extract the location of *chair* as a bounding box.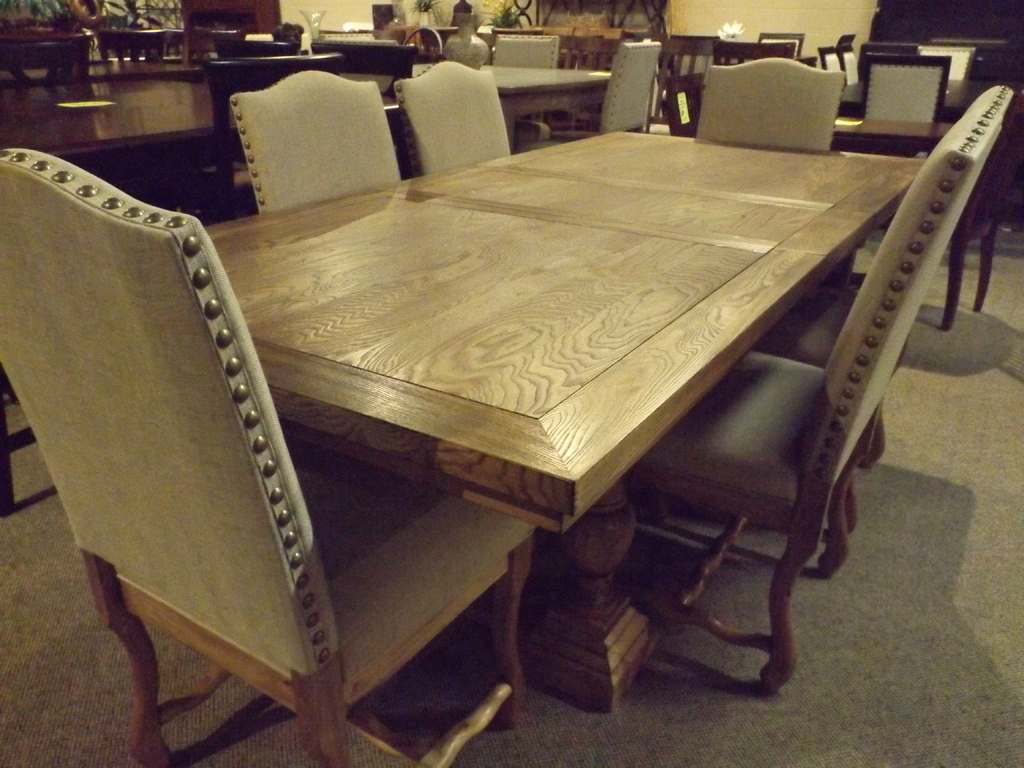
[620, 82, 1012, 694].
